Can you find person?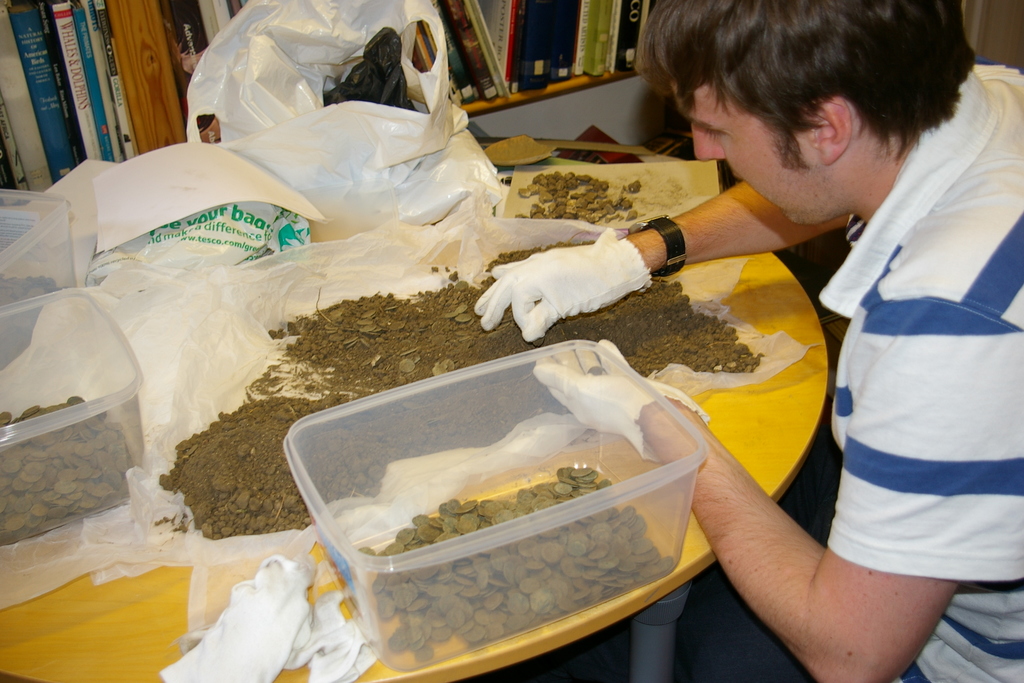
Yes, bounding box: locate(561, 0, 1014, 649).
